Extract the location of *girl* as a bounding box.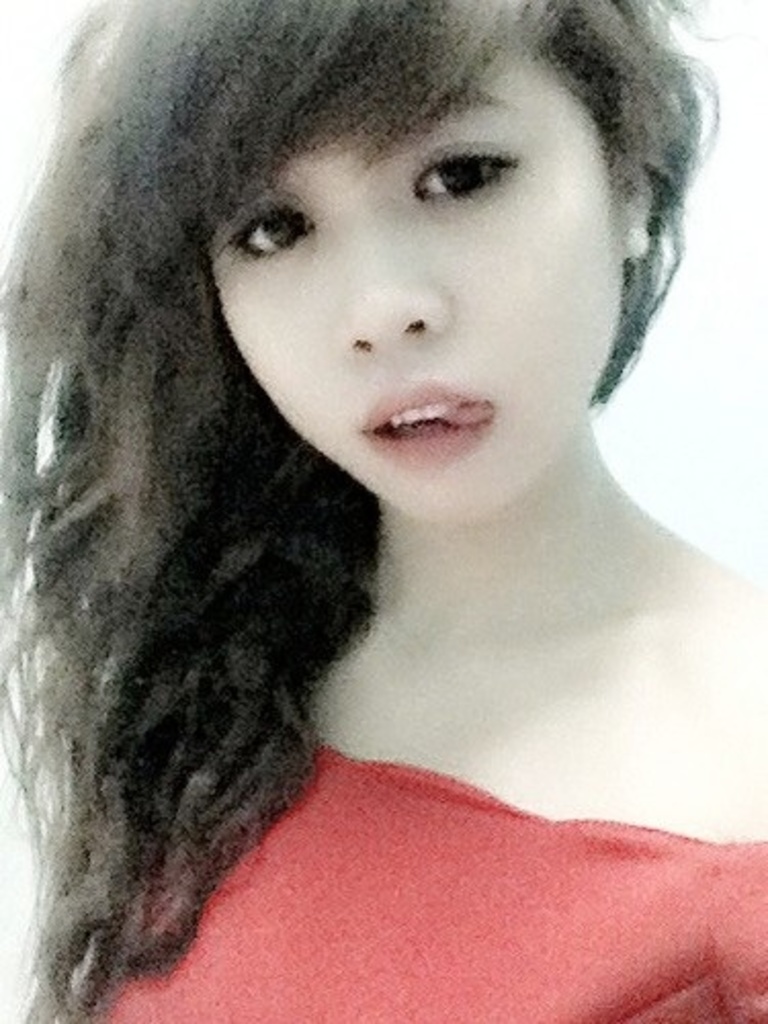
box=[0, 0, 766, 1022].
